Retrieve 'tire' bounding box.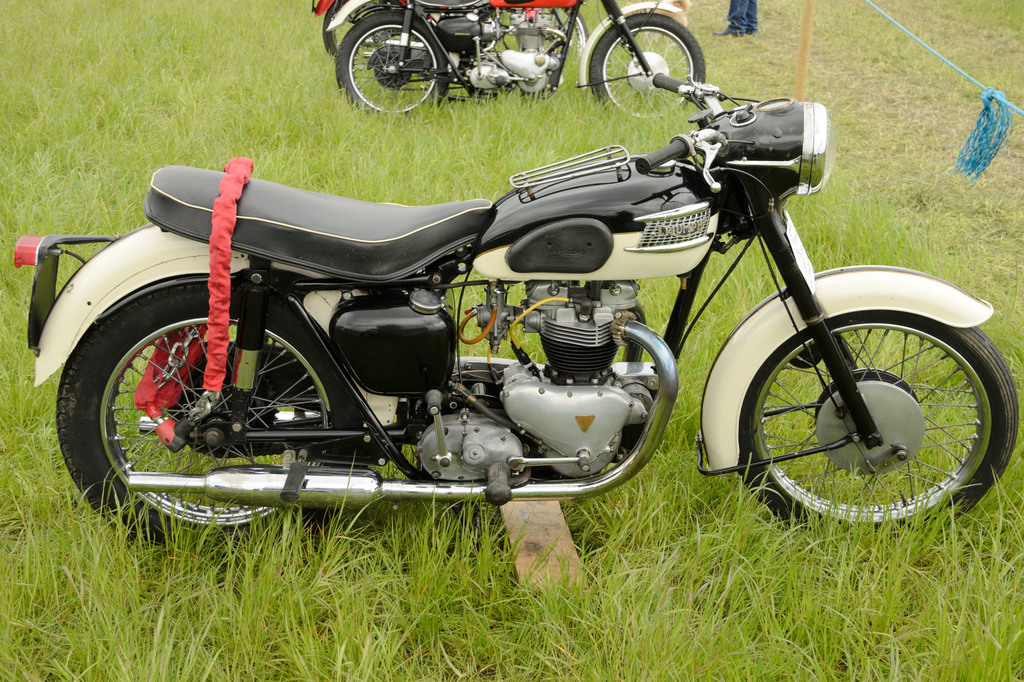
Bounding box: (552, 5, 588, 63).
